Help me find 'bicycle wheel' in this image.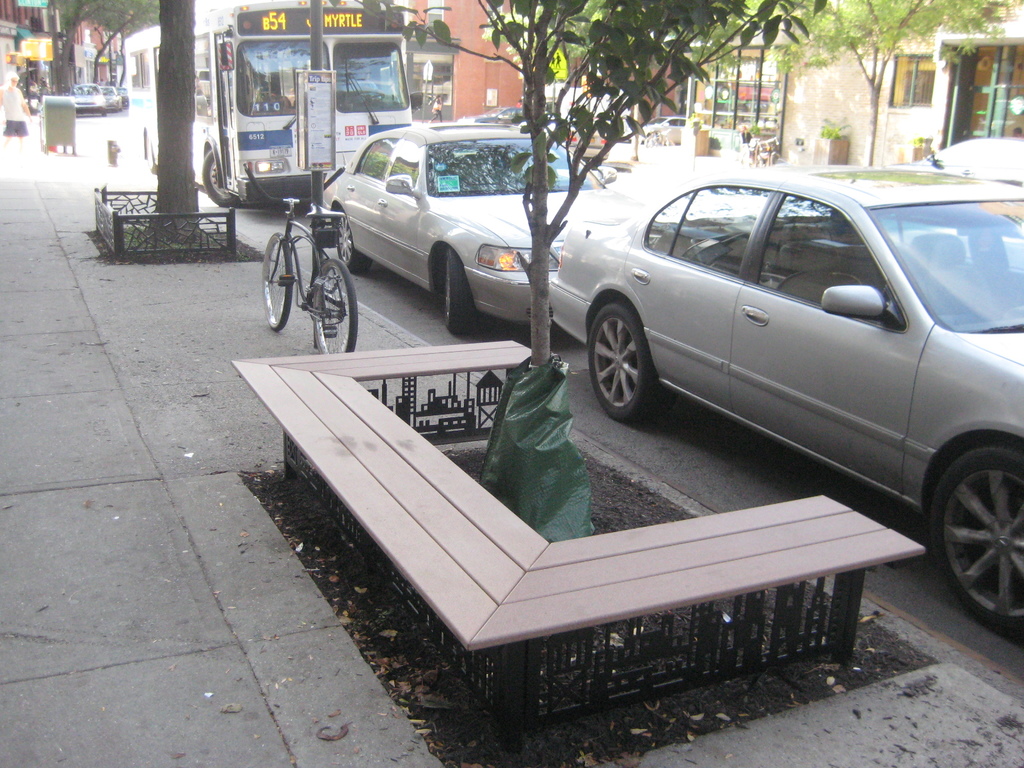
Found it: (x1=310, y1=261, x2=358, y2=356).
